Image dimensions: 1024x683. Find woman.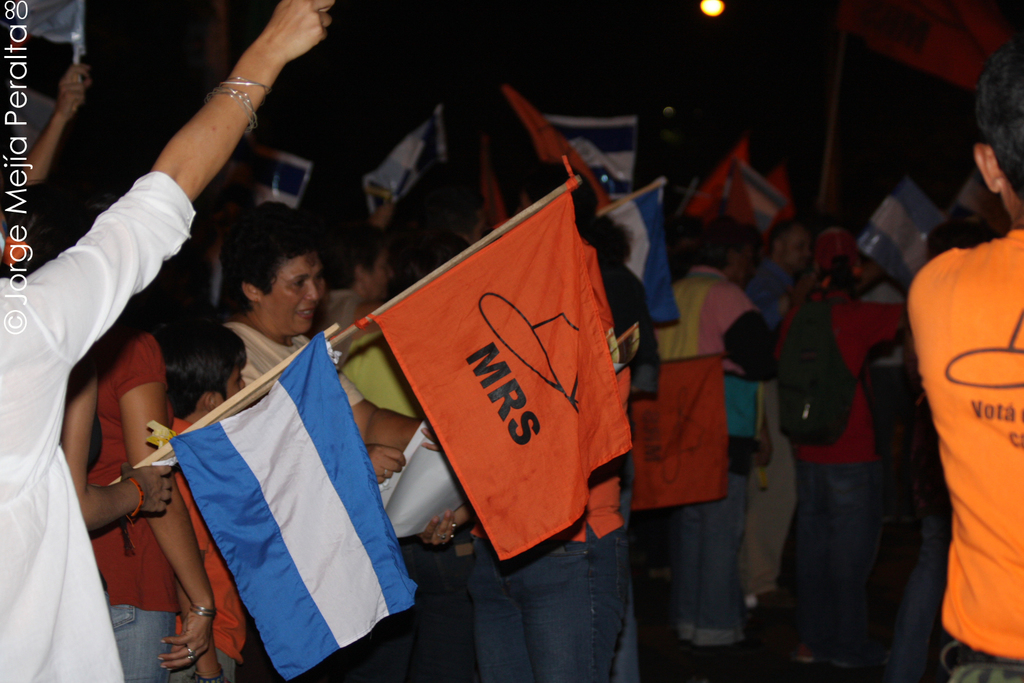
rect(227, 200, 444, 525).
